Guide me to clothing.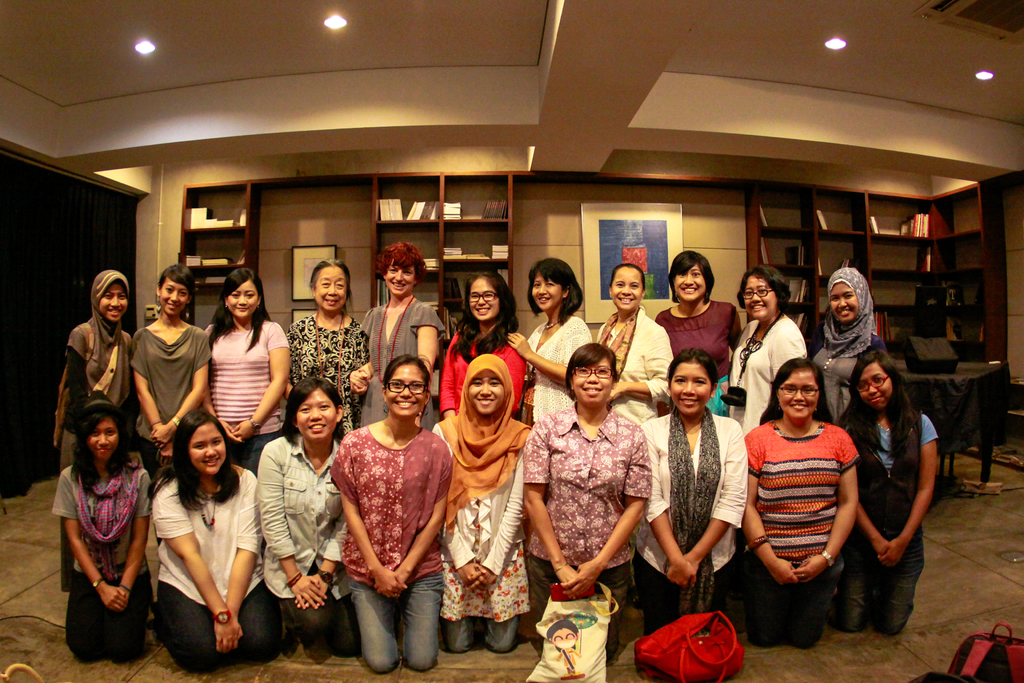
Guidance: region(597, 303, 677, 421).
